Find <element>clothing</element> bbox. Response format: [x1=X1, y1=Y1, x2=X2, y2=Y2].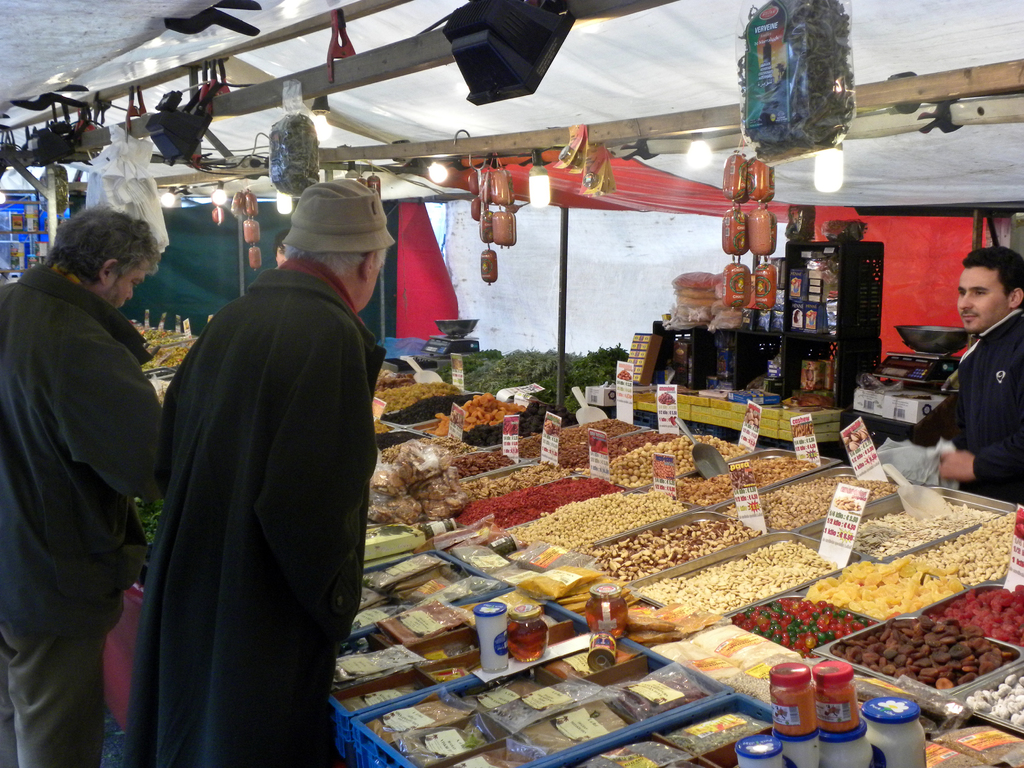
[x1=0, y1=623, x2=115, y2=767].
